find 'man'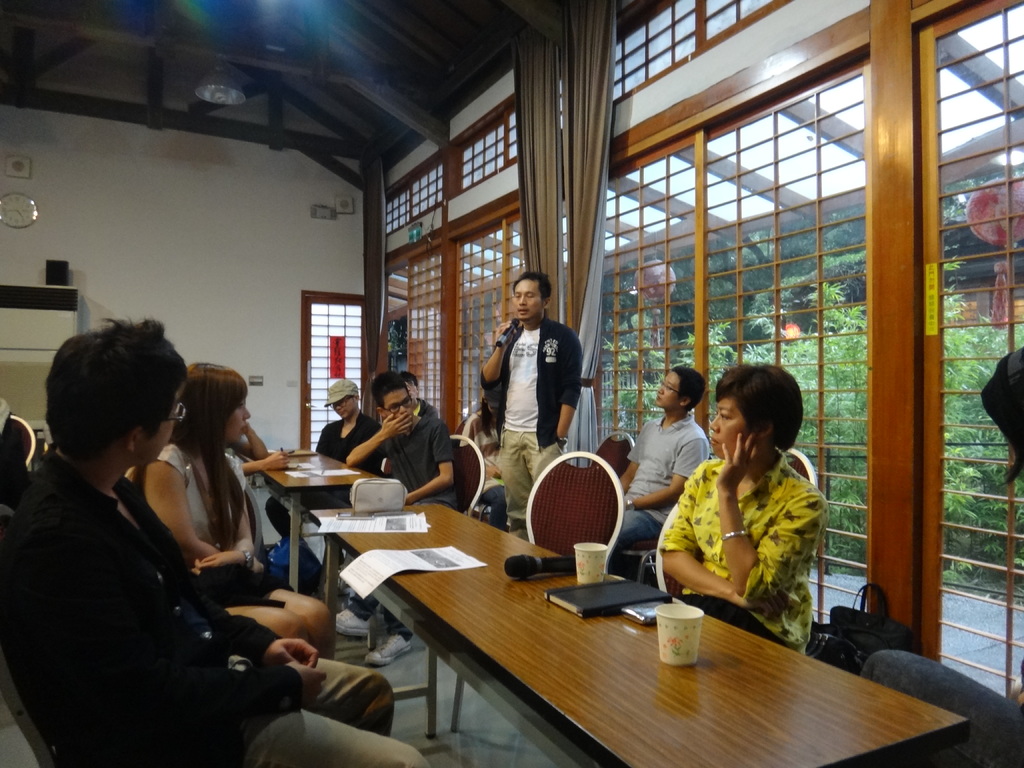
bbox=[264, 379, 382, 561]
